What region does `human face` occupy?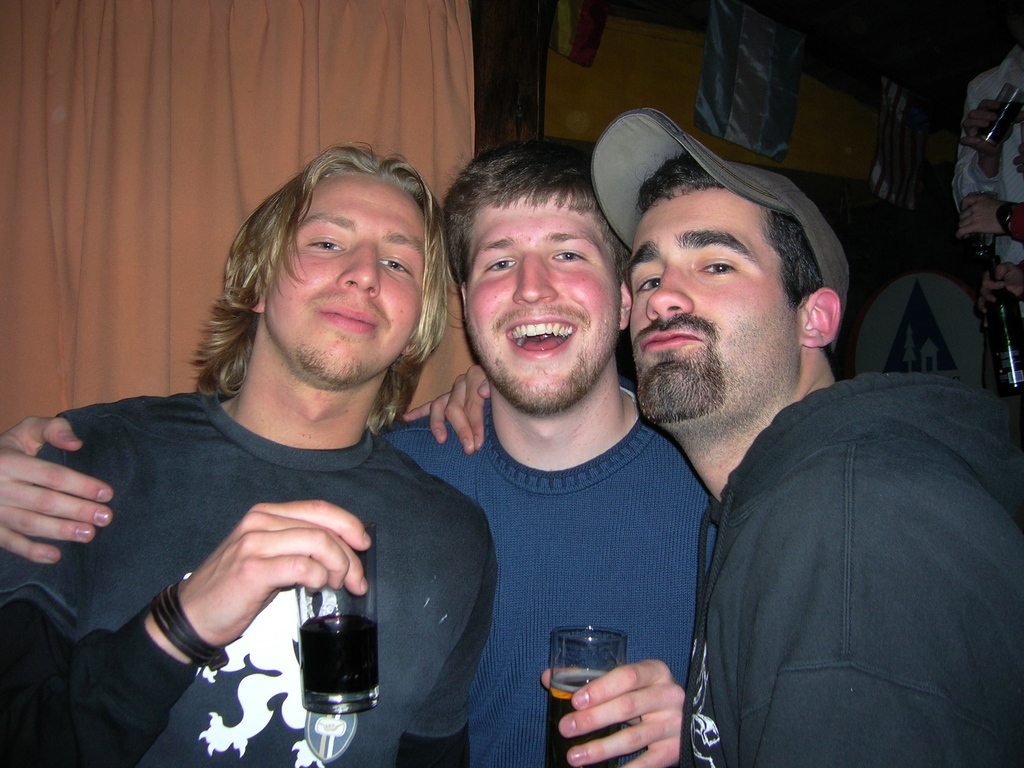
<box>470,204,614,404</box>.
